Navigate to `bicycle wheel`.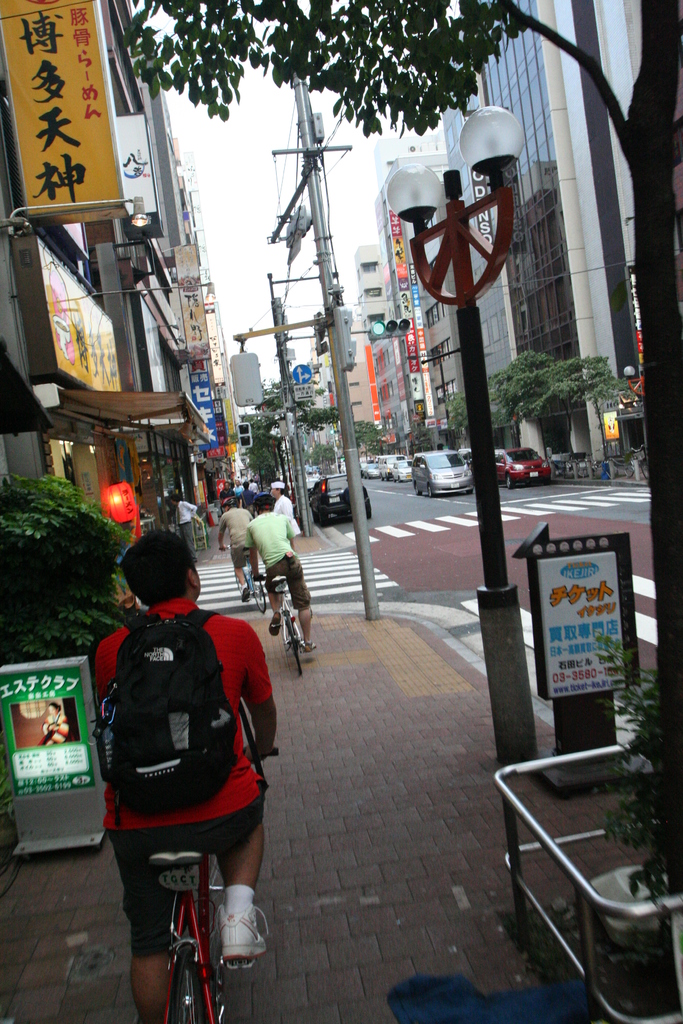
Navigation target: locate(283, 608, 306, 684).
